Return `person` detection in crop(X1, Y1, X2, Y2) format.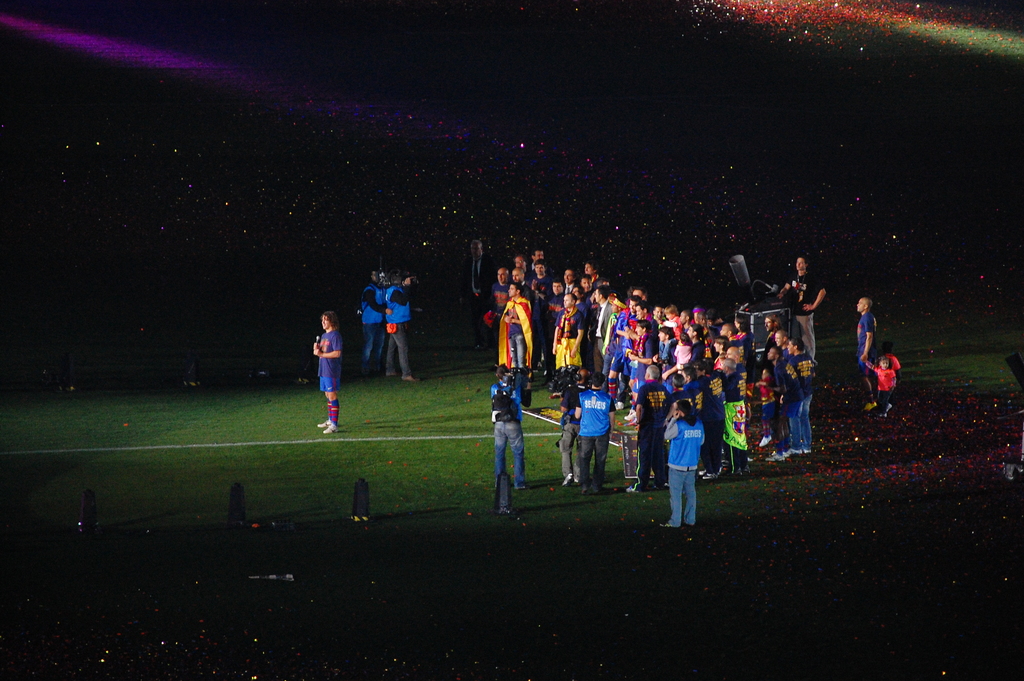
crop(778, 329, 821, 452).
